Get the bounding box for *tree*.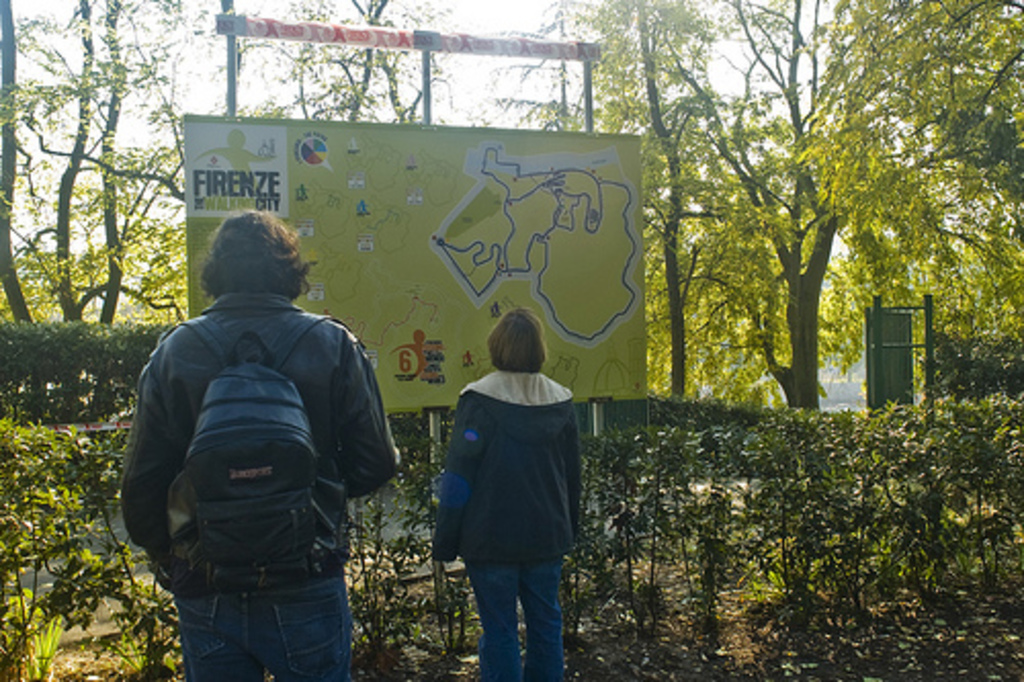
bbox=[745, 2, 989, 469].
